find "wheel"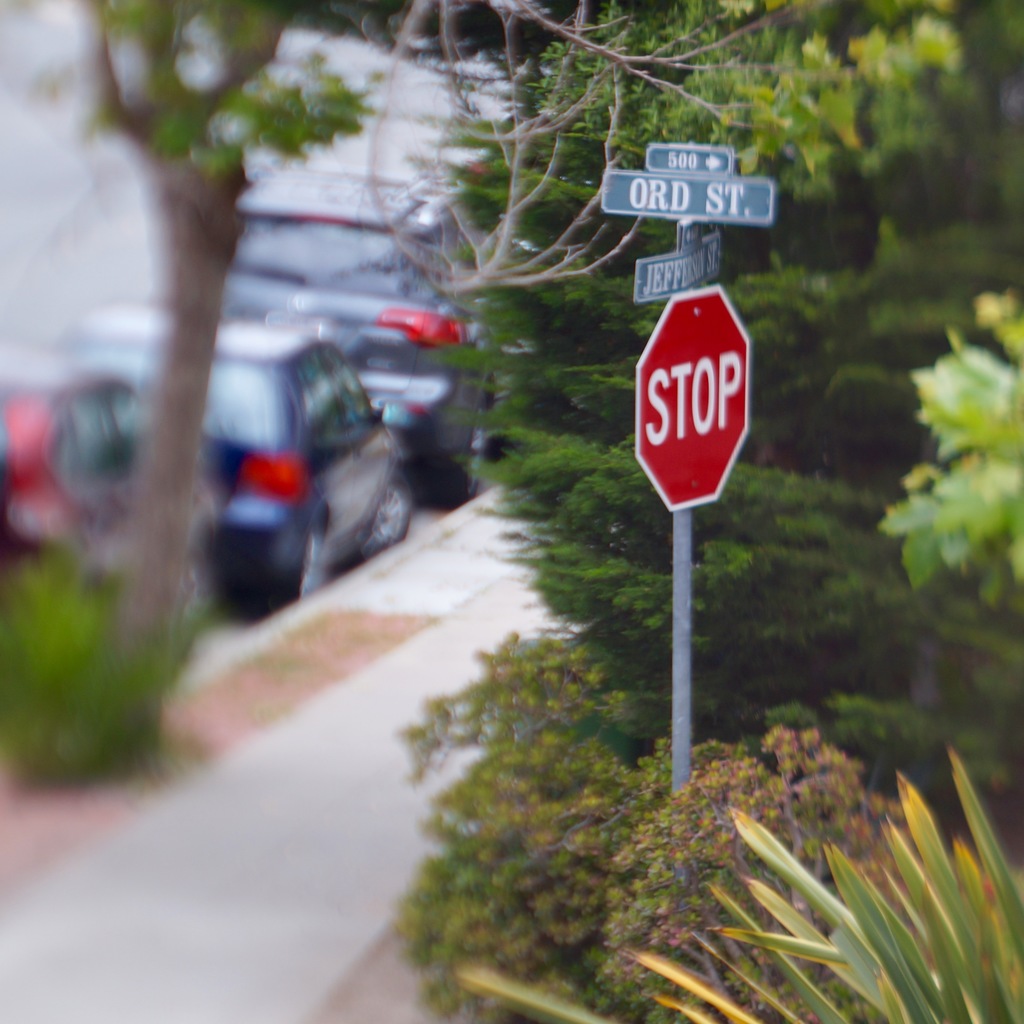
[276,529,323,612]
